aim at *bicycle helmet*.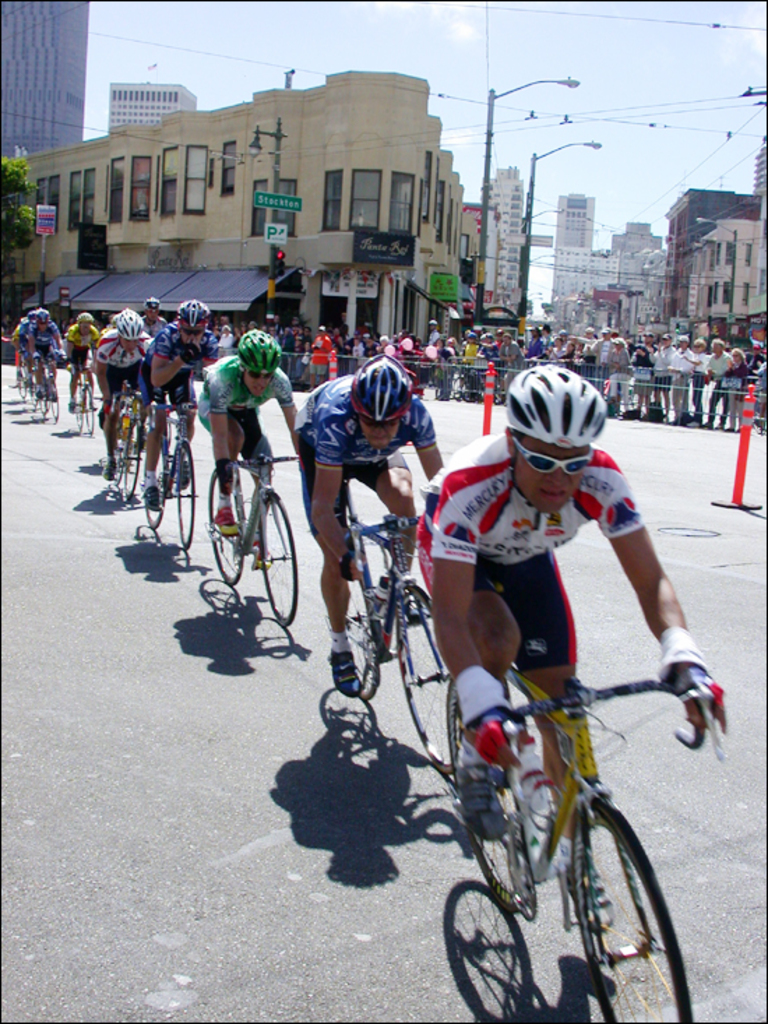
Aimed at <region>112, 313, 144, 342</region>.
